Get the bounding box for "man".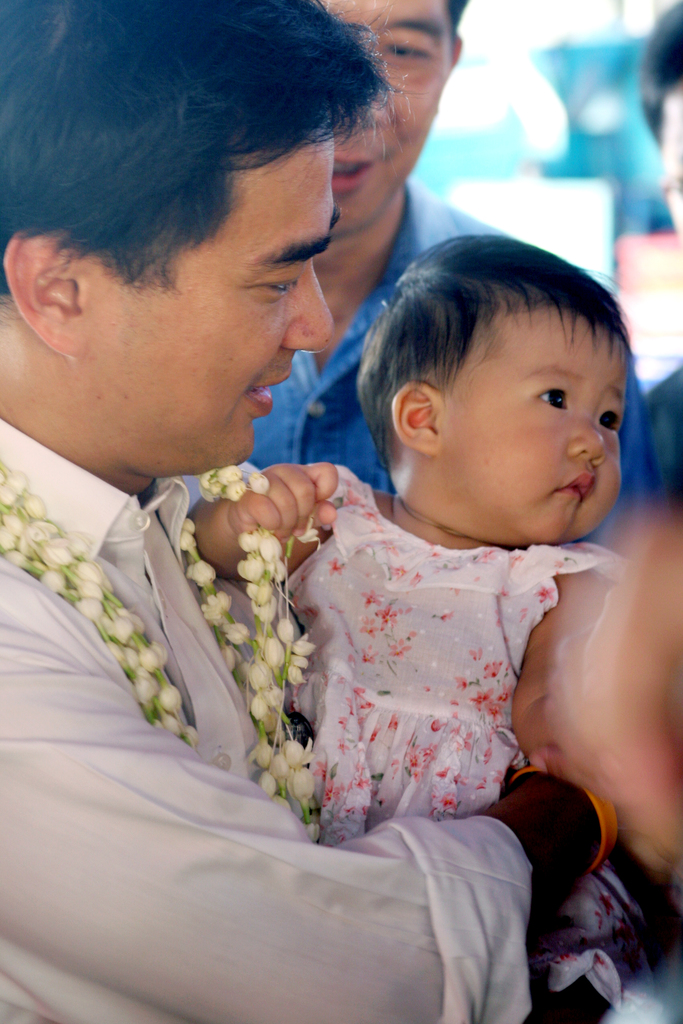
detection(211, 0, 654, 548).
